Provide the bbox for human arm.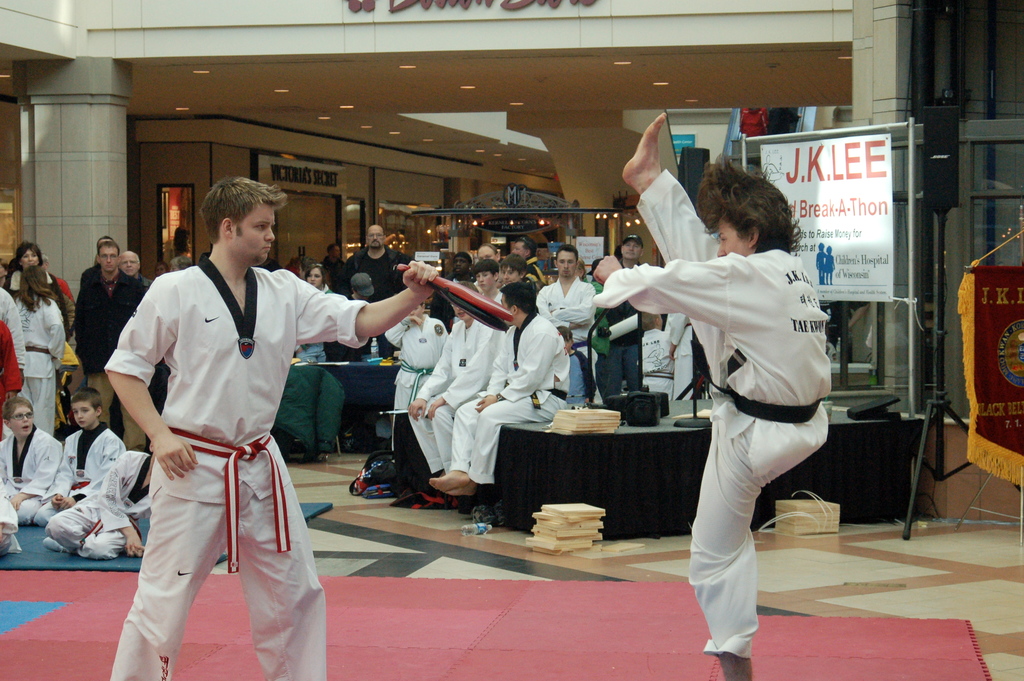
[37, 436, 74, 513].
